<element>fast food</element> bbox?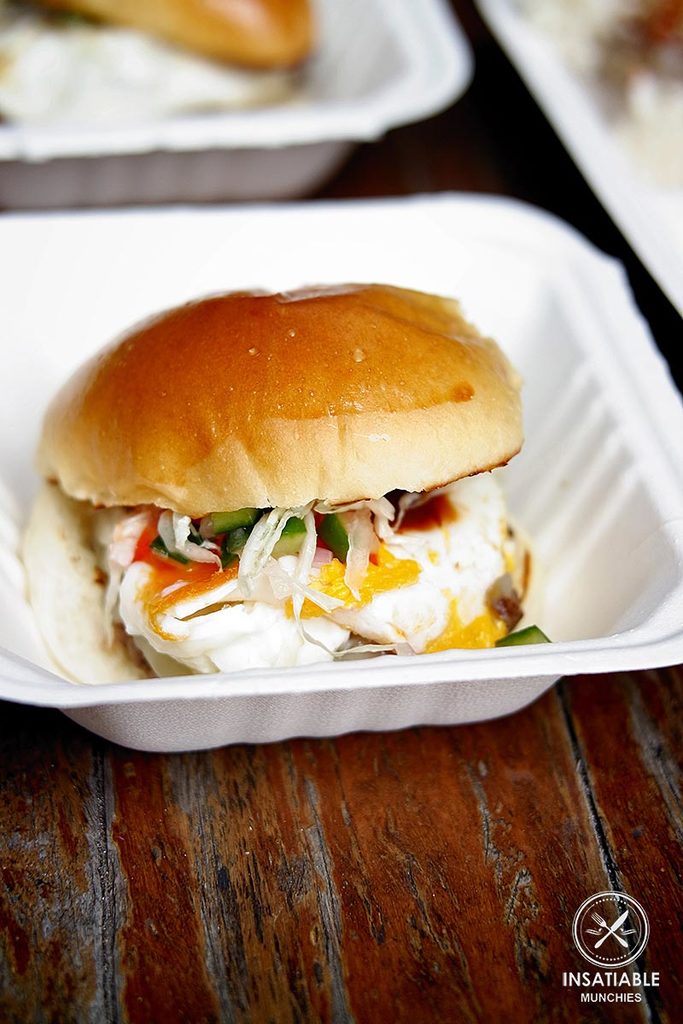
x1=12, y1=251, x2=559, y2=711
